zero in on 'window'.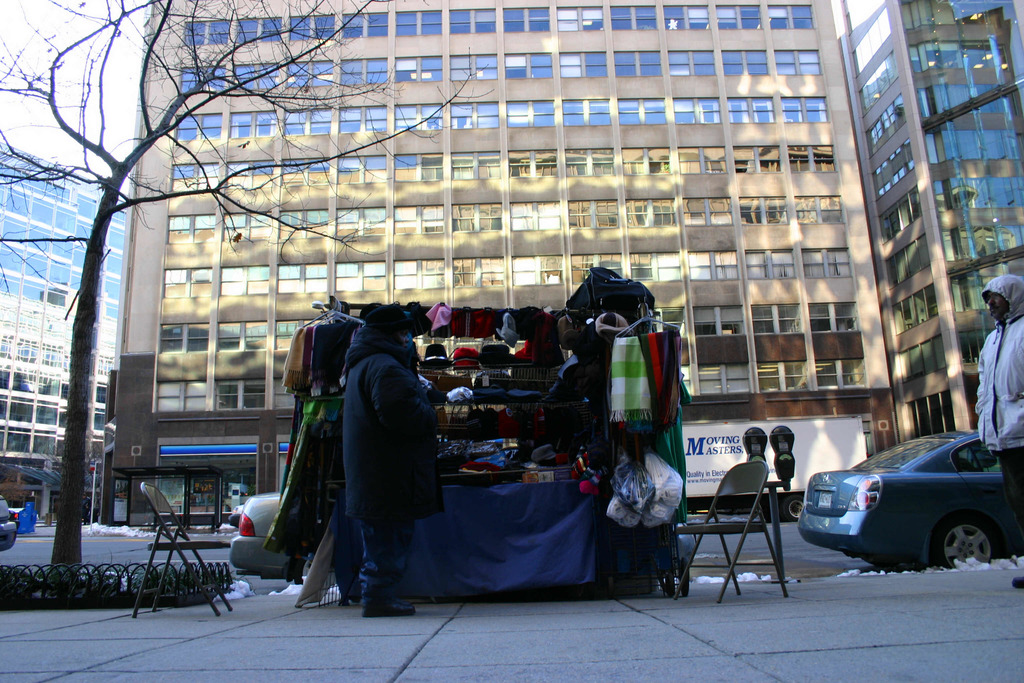
Zeroed in: detection(396, 58, 441, 79).
